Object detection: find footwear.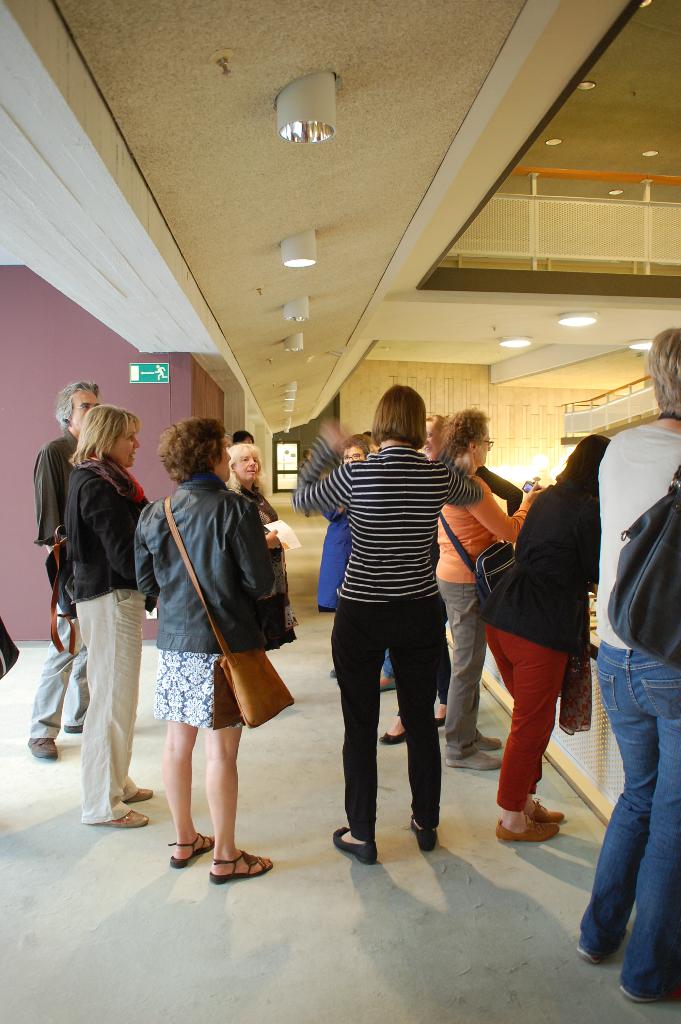
Rect(413, 817, 442, 855).
